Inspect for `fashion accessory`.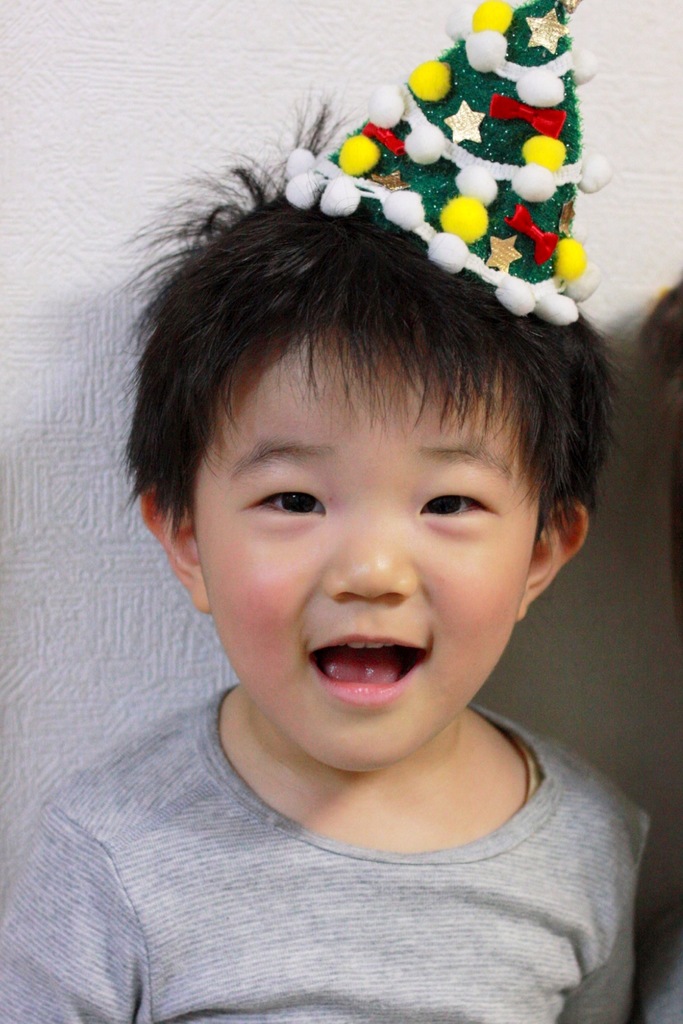
Inspection: select_region(292, 0, 616, 333).
